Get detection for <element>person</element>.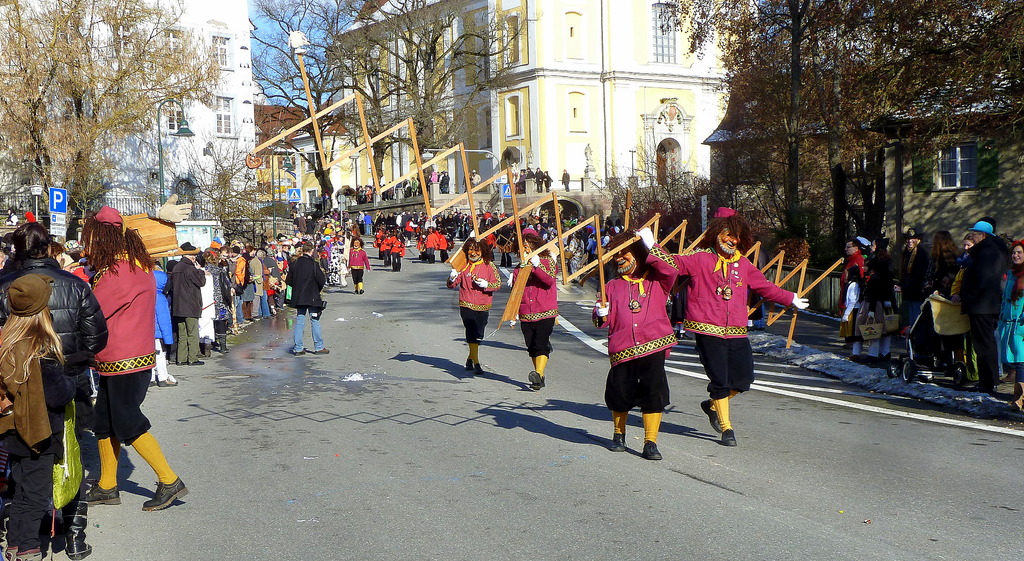
Detection: l=168, t=241, r=207, b=367.
